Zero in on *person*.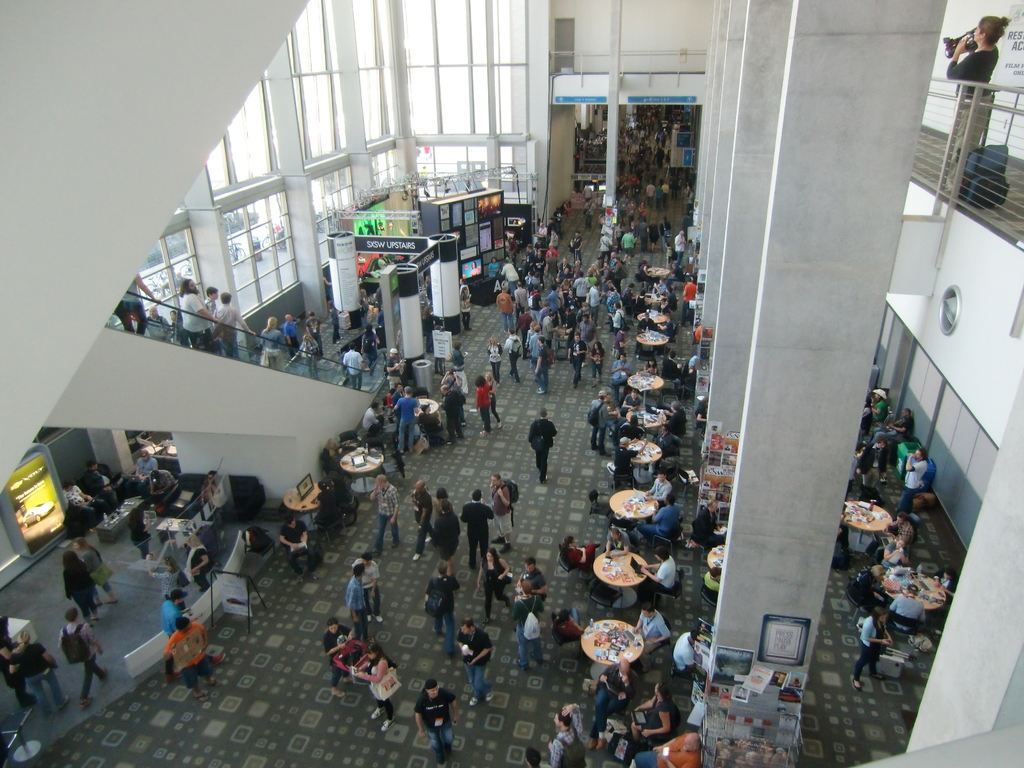
Zeroed in: x1=611 y1=437 x2=651 y2=483.
